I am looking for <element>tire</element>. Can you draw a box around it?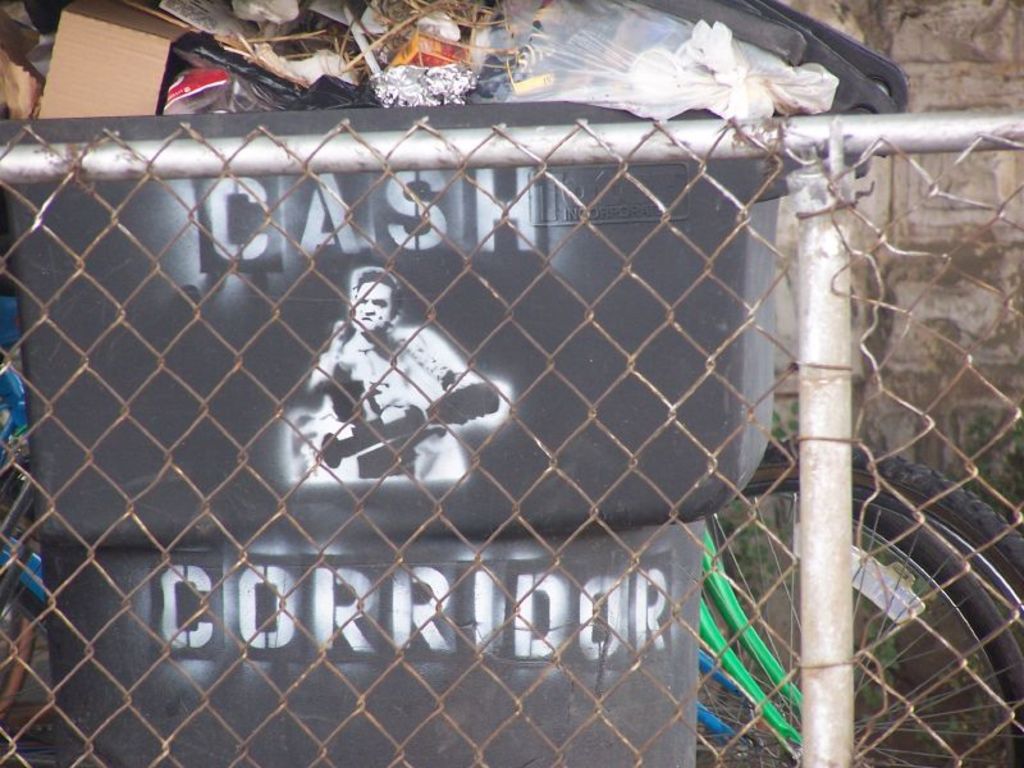
Sure, the bounding box is 699,486,1023,767.
